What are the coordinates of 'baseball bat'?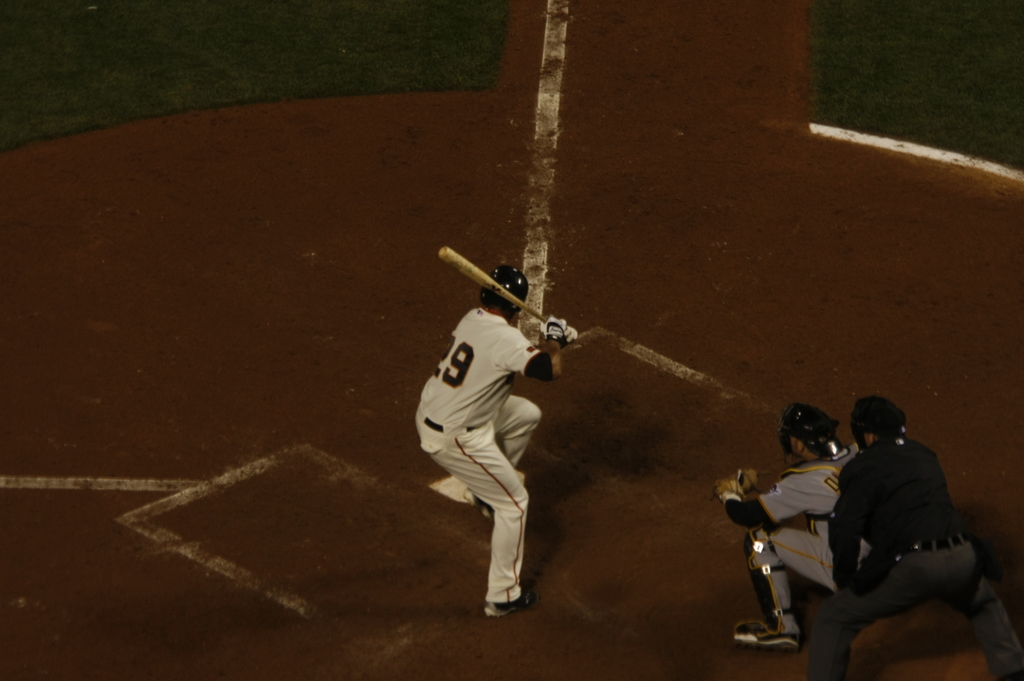
(left=438, top=240, right=548, bottom=324).
